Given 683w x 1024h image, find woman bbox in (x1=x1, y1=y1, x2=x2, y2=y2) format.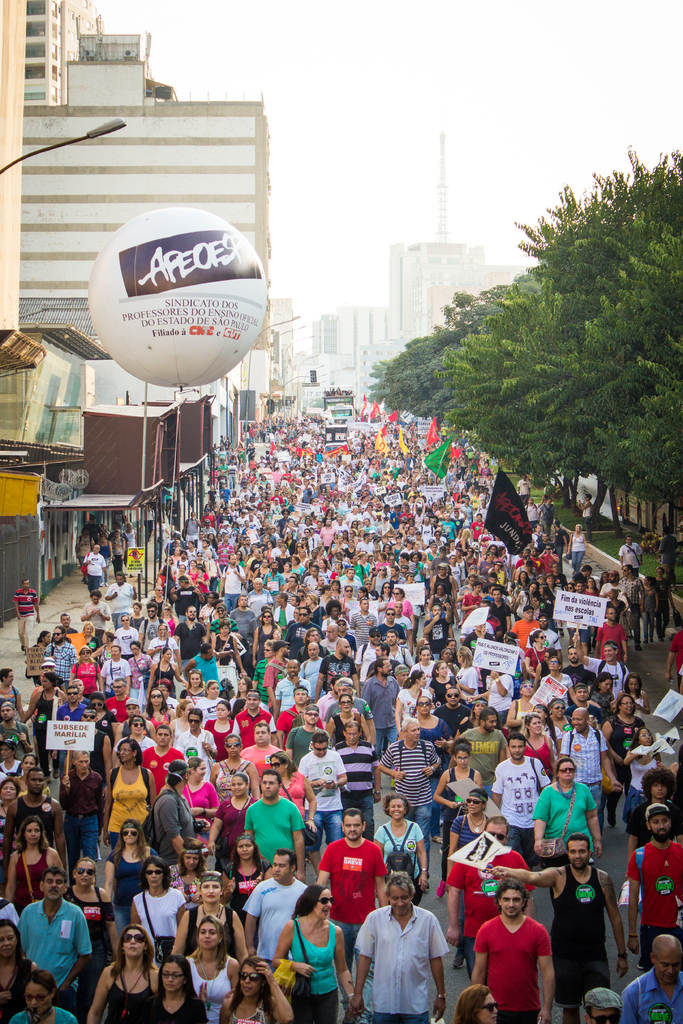
(x1=182, y1=912, x2=242, y2=1005).
